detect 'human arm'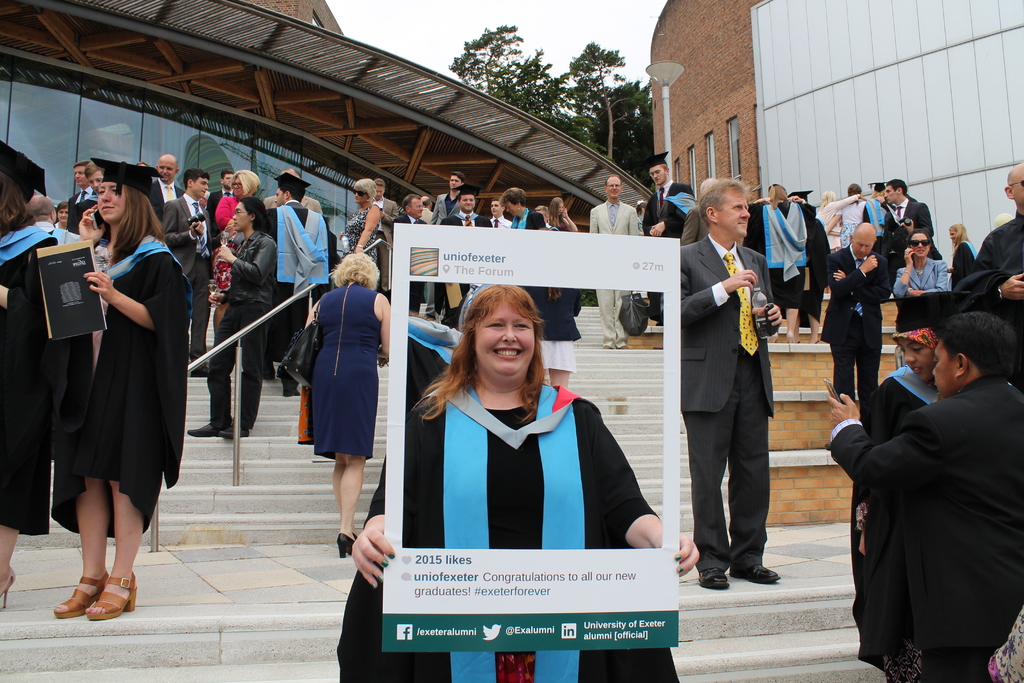
348,202,381,257
